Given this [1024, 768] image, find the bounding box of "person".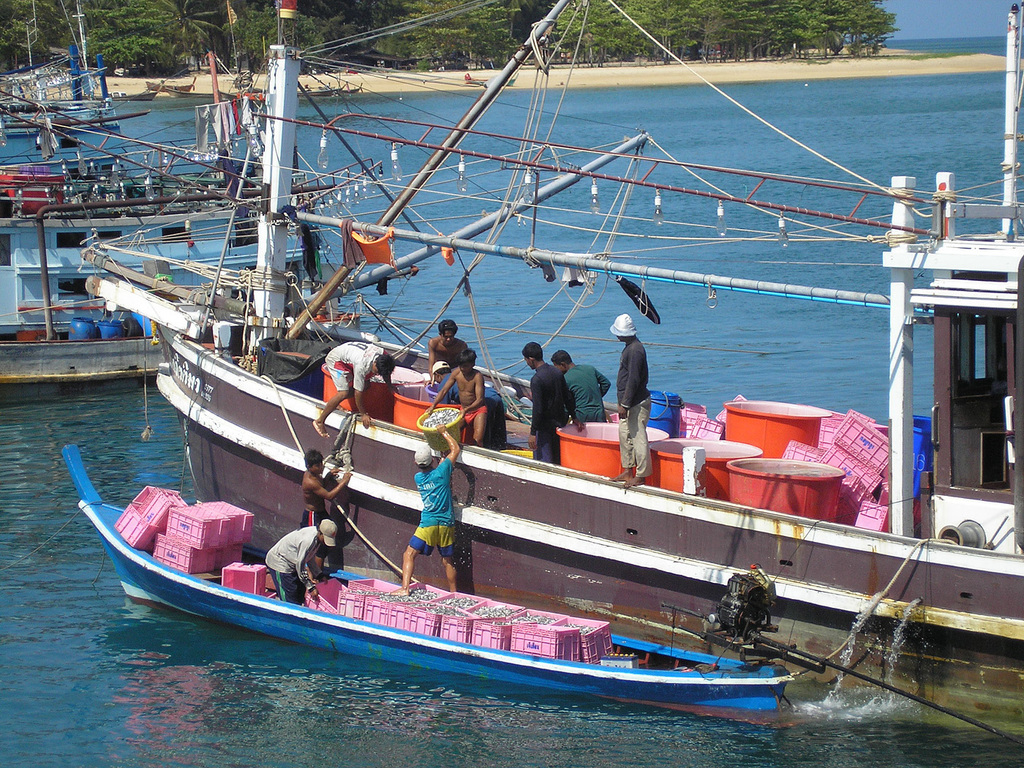
<bbox>312, 339, 394, 439</bbox>.
